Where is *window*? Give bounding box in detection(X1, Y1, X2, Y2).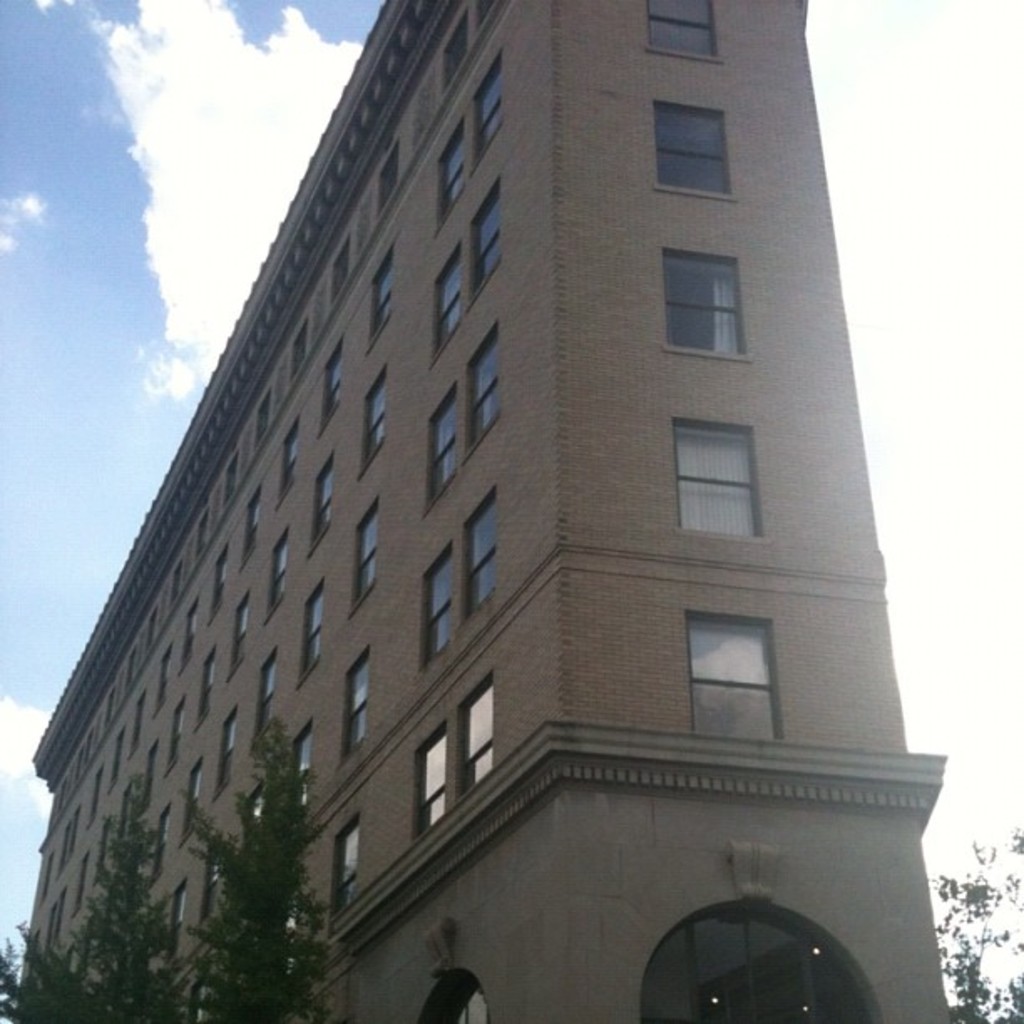
detection(199, 649, 216, 714).
